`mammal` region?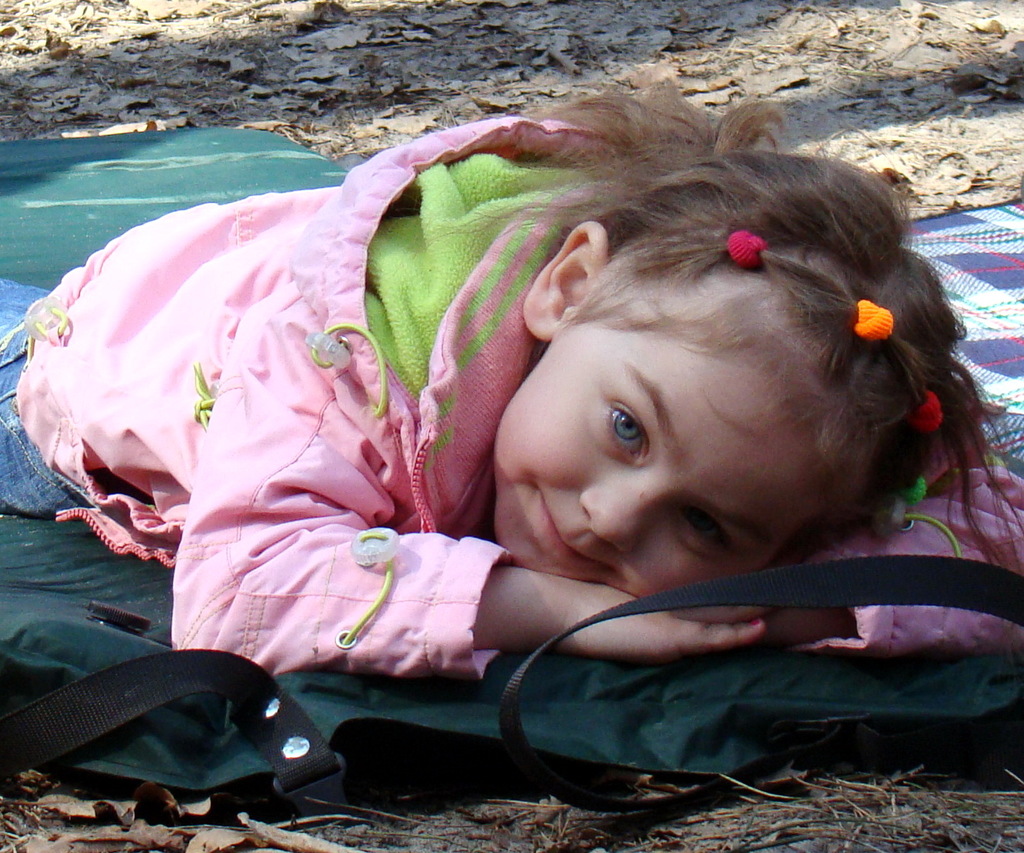
<box>12,130,1023,852</box>
